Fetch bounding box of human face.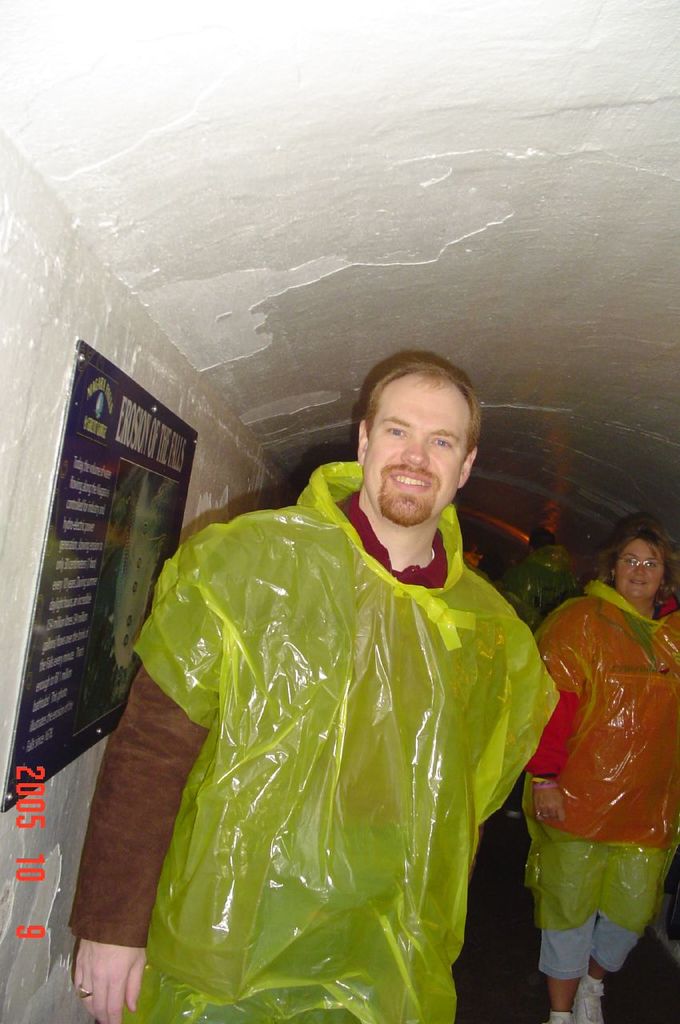
Bbox: (618, 537, 660, 597).
